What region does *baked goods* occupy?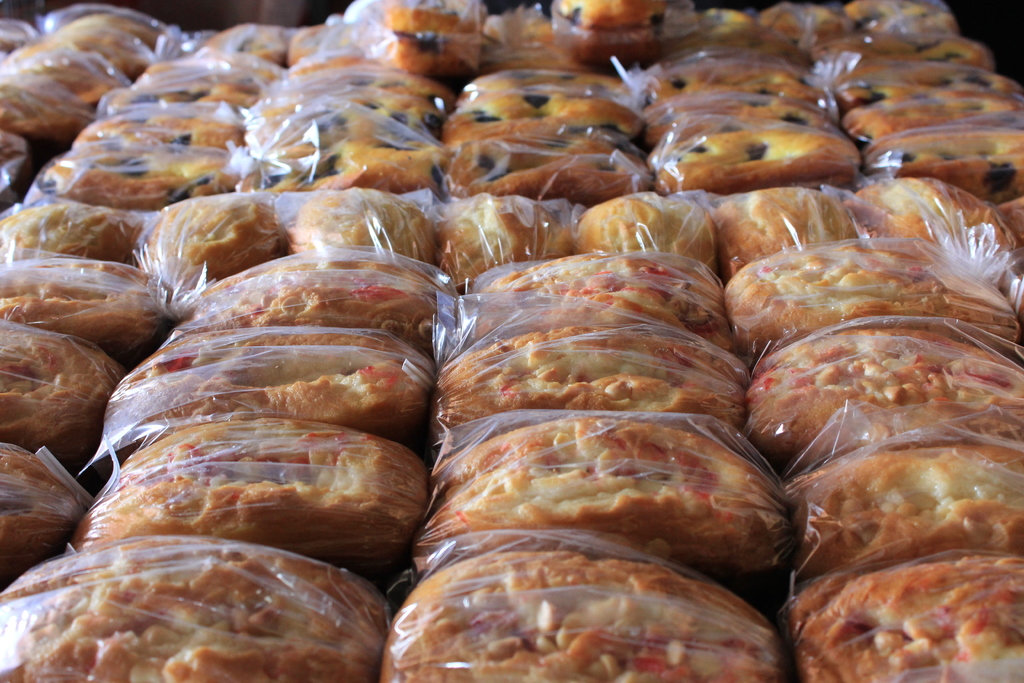
x1=0 y1=259 x2=184 y2=341.
